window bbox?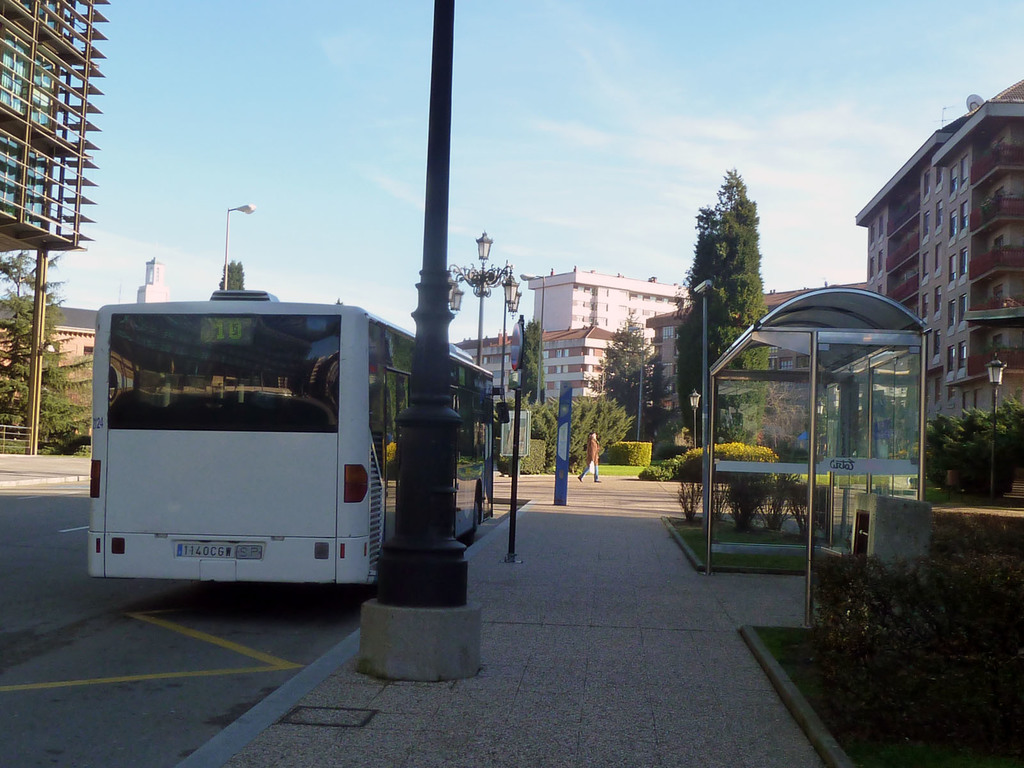
[957, 294, 966, 332]
